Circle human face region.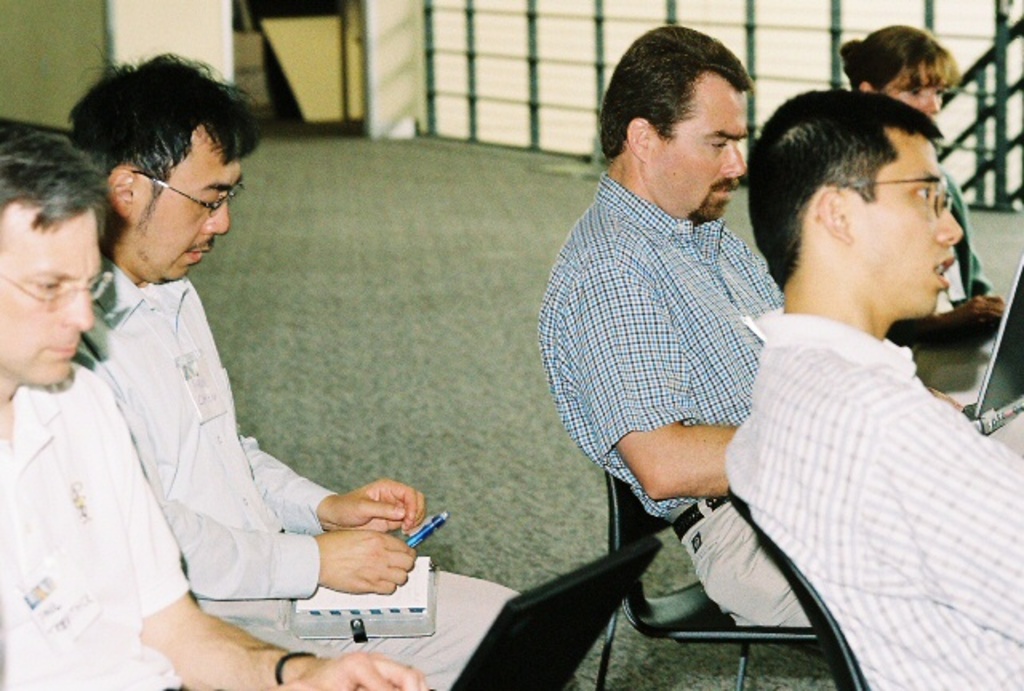
Region: 650, 83, 749, 222.
